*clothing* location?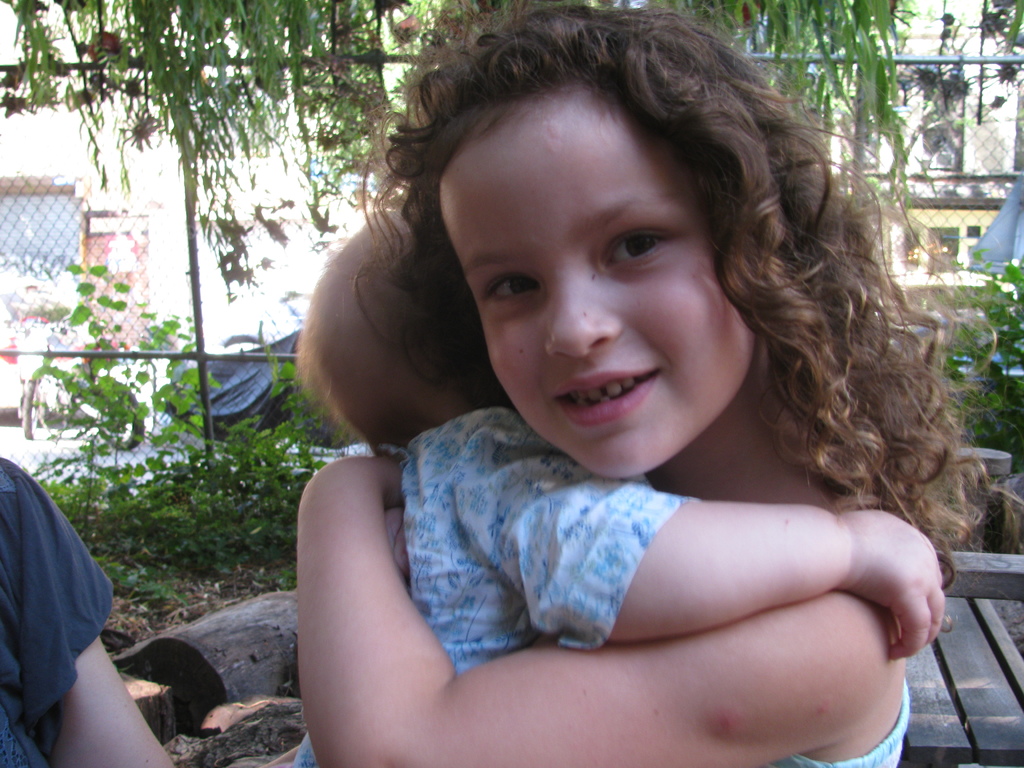
<region>770, 669, 914, 767</region>
